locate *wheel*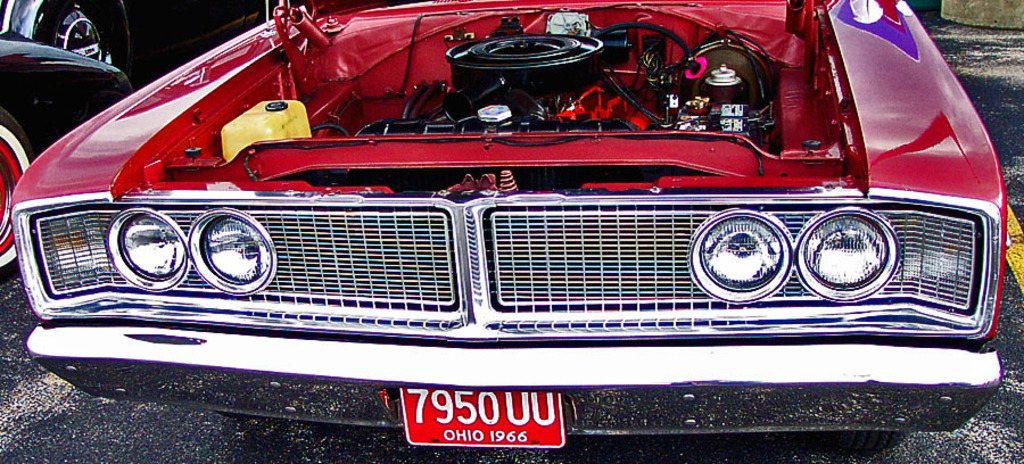
box=[0, 102, 43, 289]
